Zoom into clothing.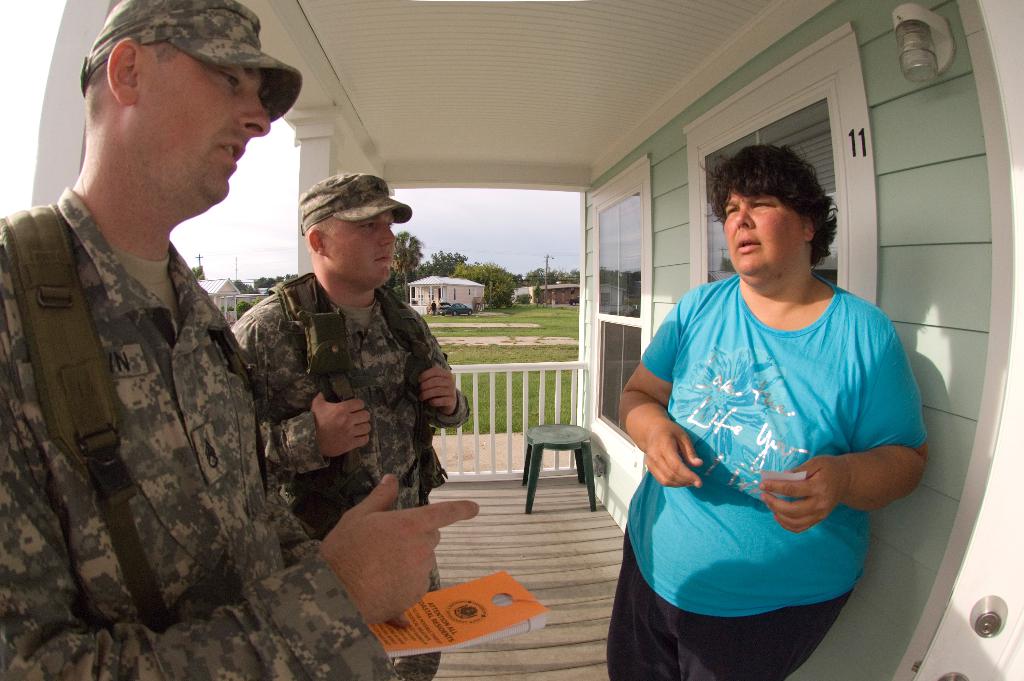
Zoom target: 224 267 472 680.
